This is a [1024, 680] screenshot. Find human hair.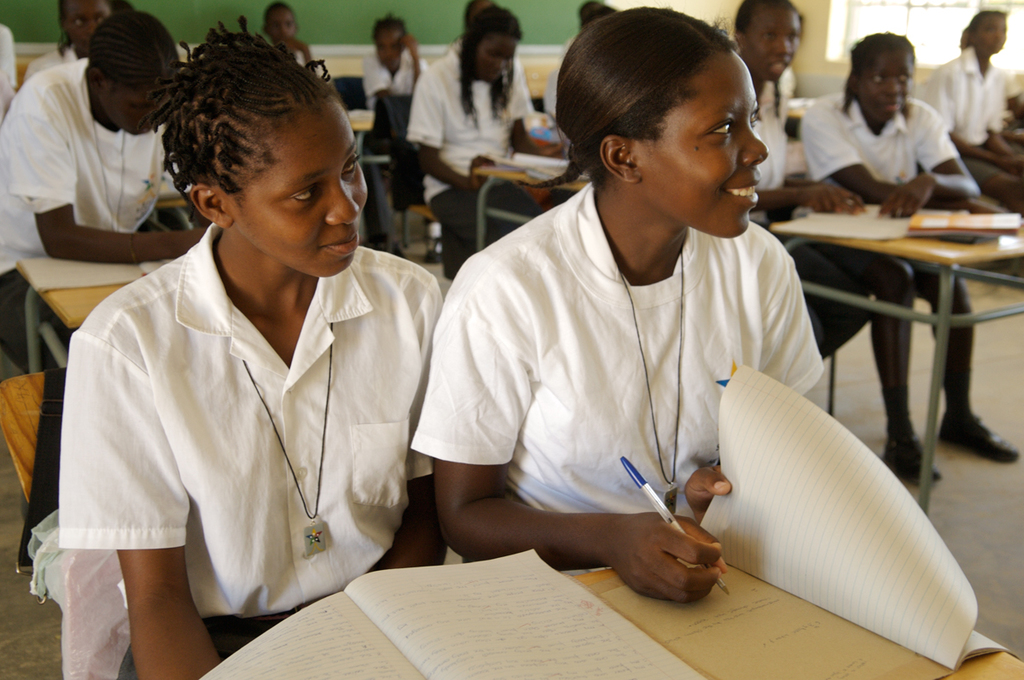
Bounding box: [840,30,917,114].
